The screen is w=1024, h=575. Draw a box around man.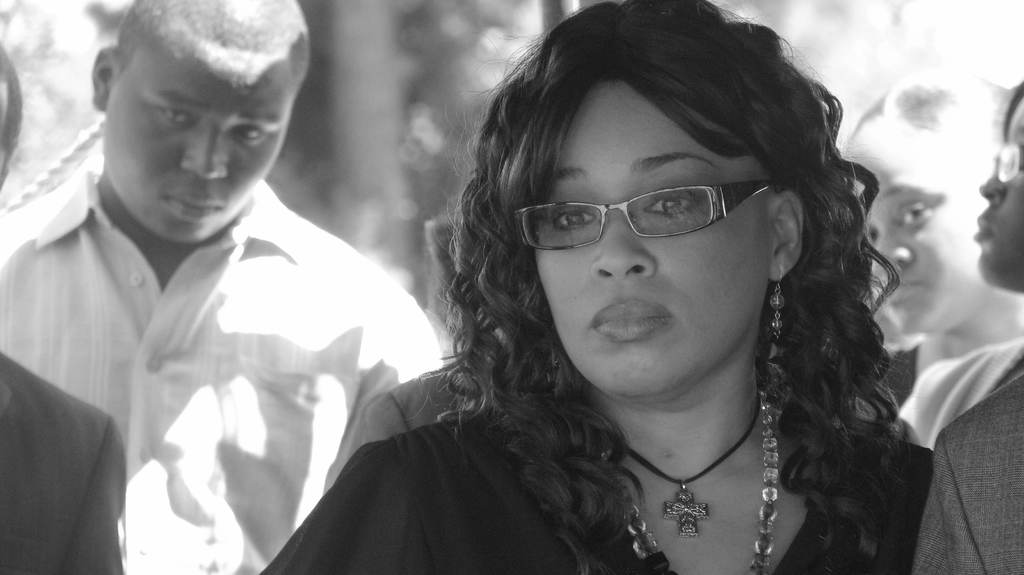
Rect(1, 8, 427, 554).
